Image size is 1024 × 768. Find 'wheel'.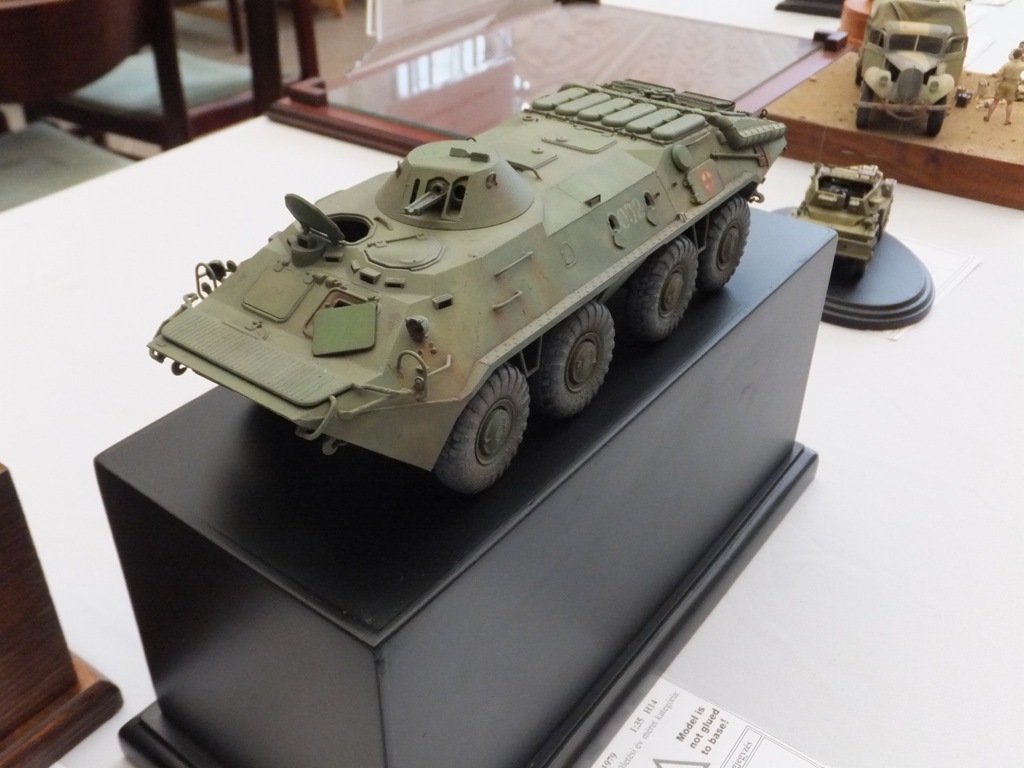
(x1=857, y1=85, x2=876, y2=125).
